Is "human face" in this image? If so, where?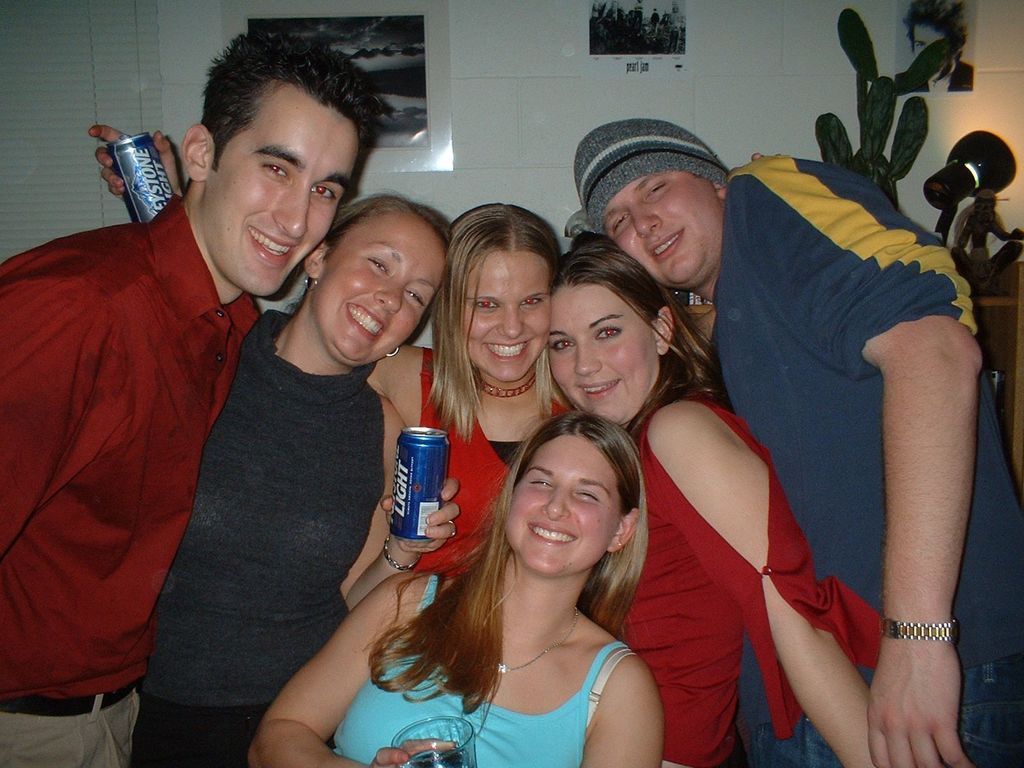
Yes, at crop(546, 287, 656, 423).
